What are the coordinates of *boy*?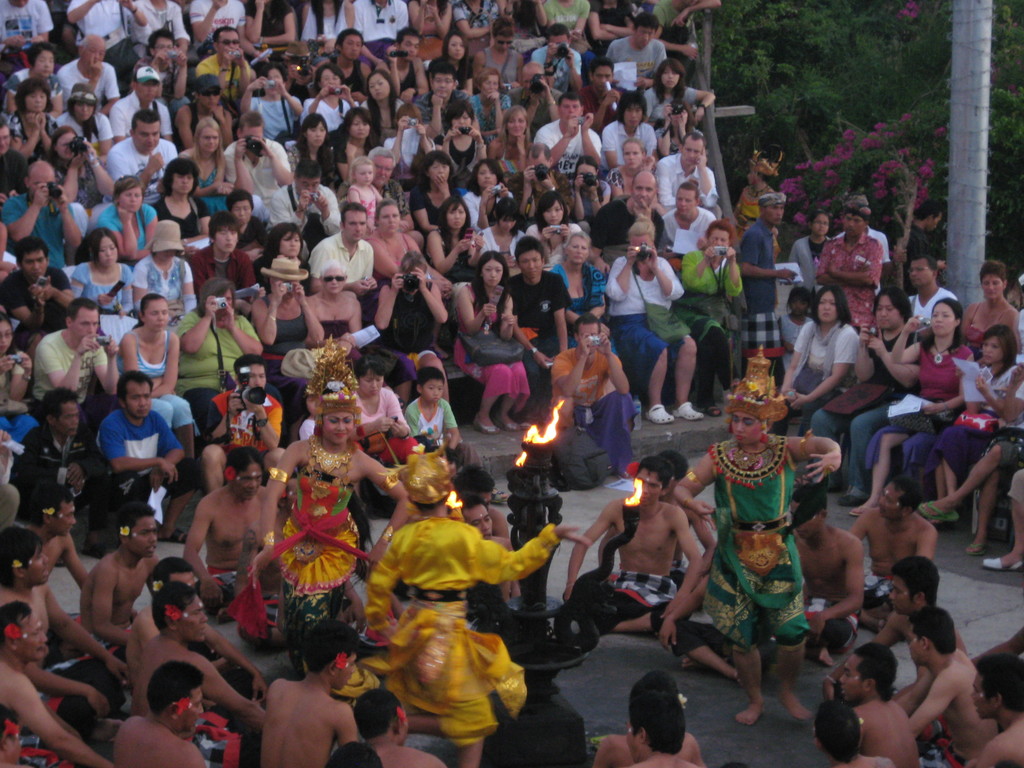
select_region(404, 369, 488, 470).
